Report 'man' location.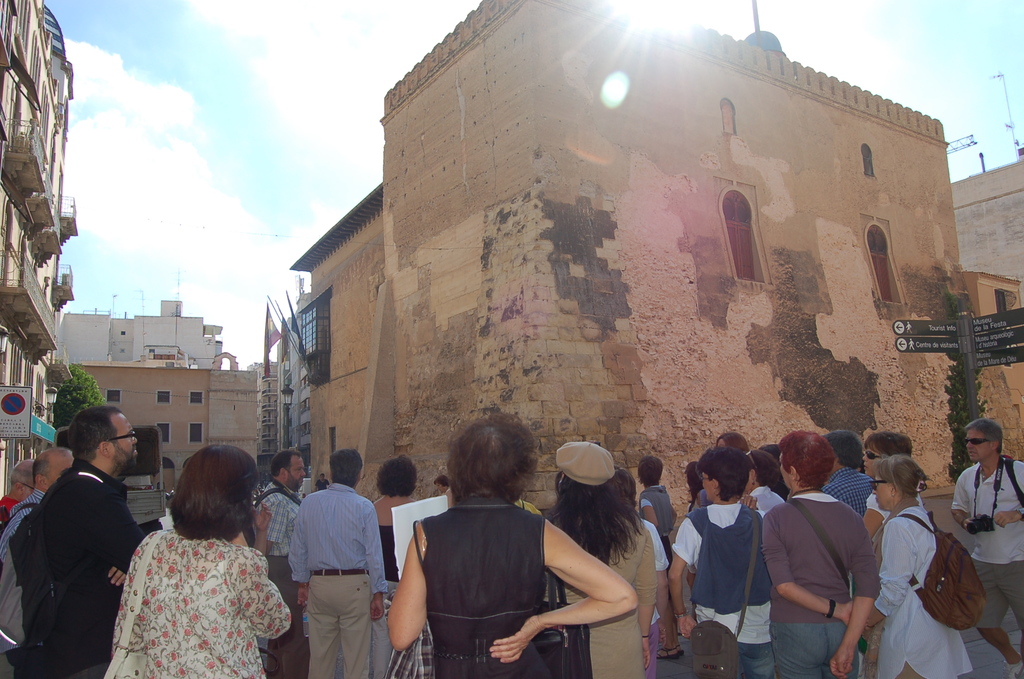
Report: l=952, t=416, r=1023, b=678.
